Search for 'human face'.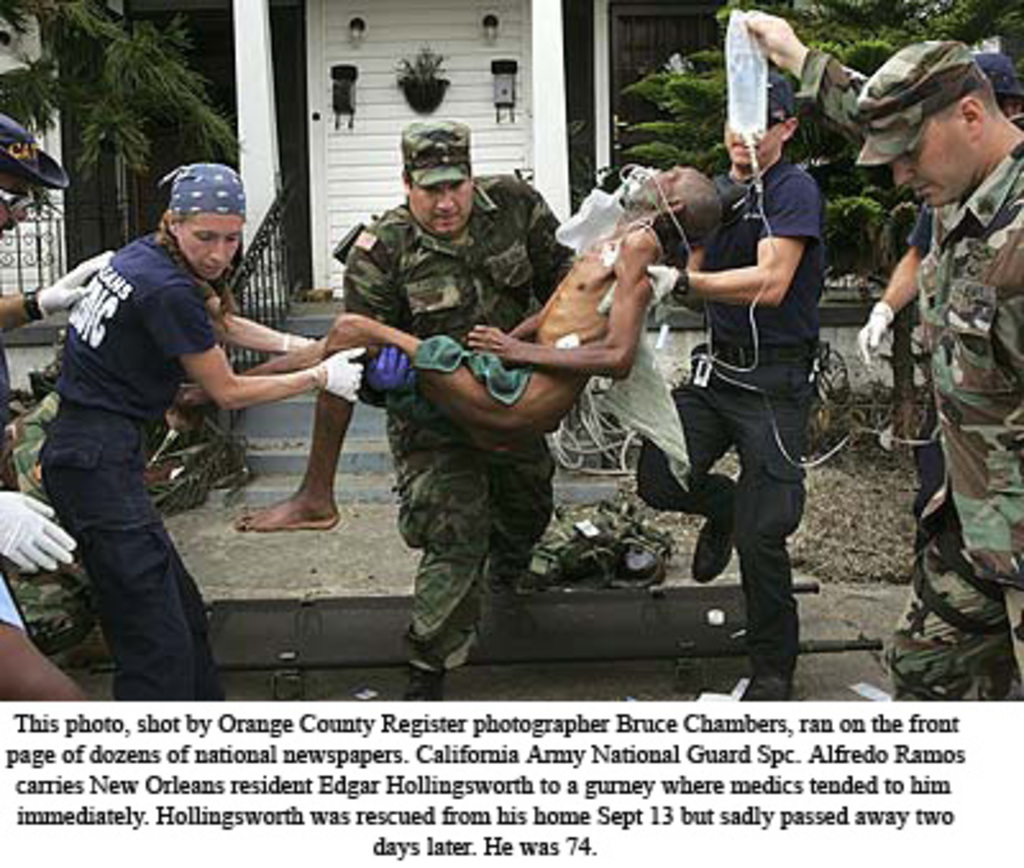
Found at <region>0, 174, 33, 241</region>.
